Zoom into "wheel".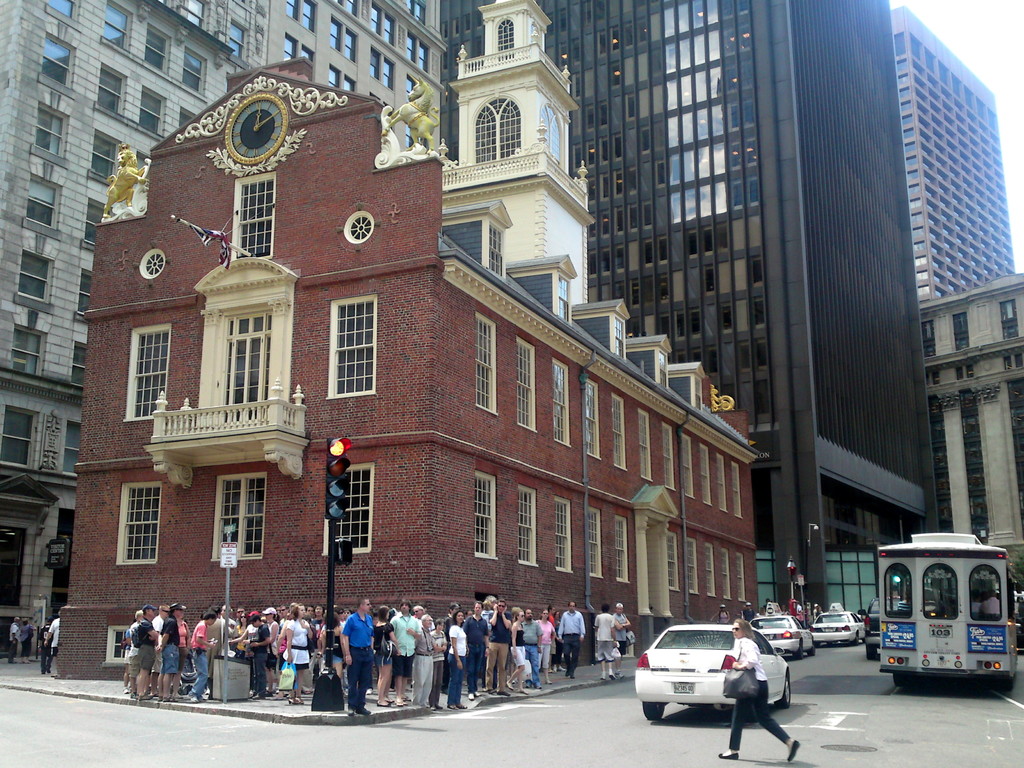
Zoom target: BBox(852, 636, 861, 648).
